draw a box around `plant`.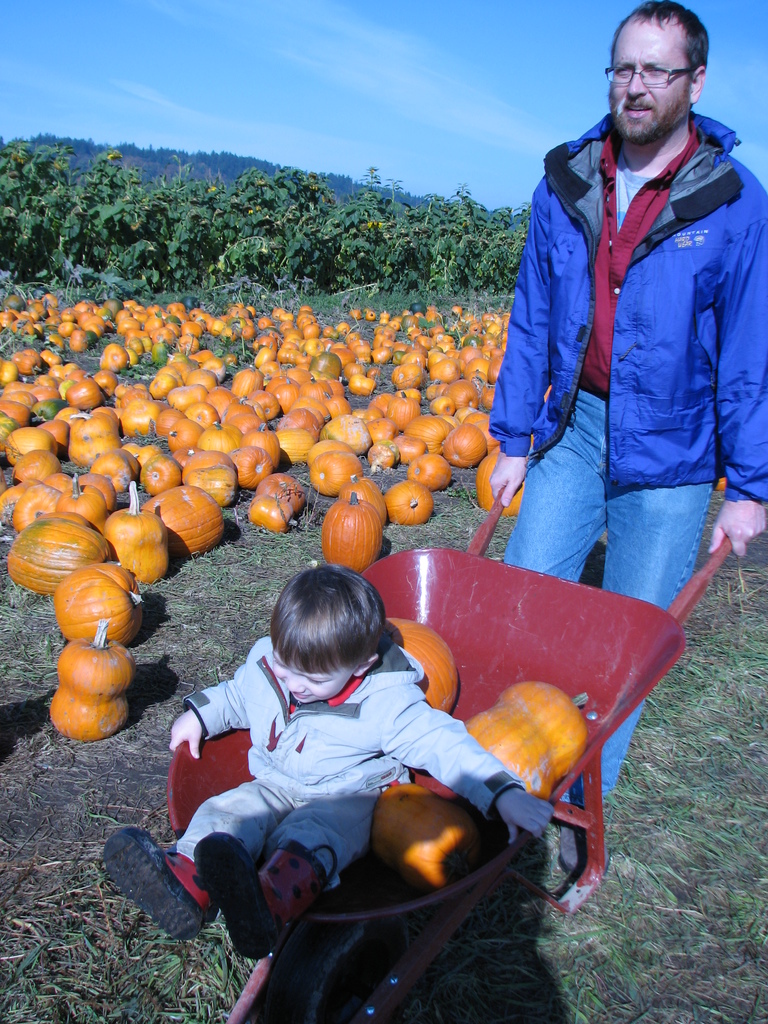
[x1=392, y1=536, x2=767, y2=1023].
